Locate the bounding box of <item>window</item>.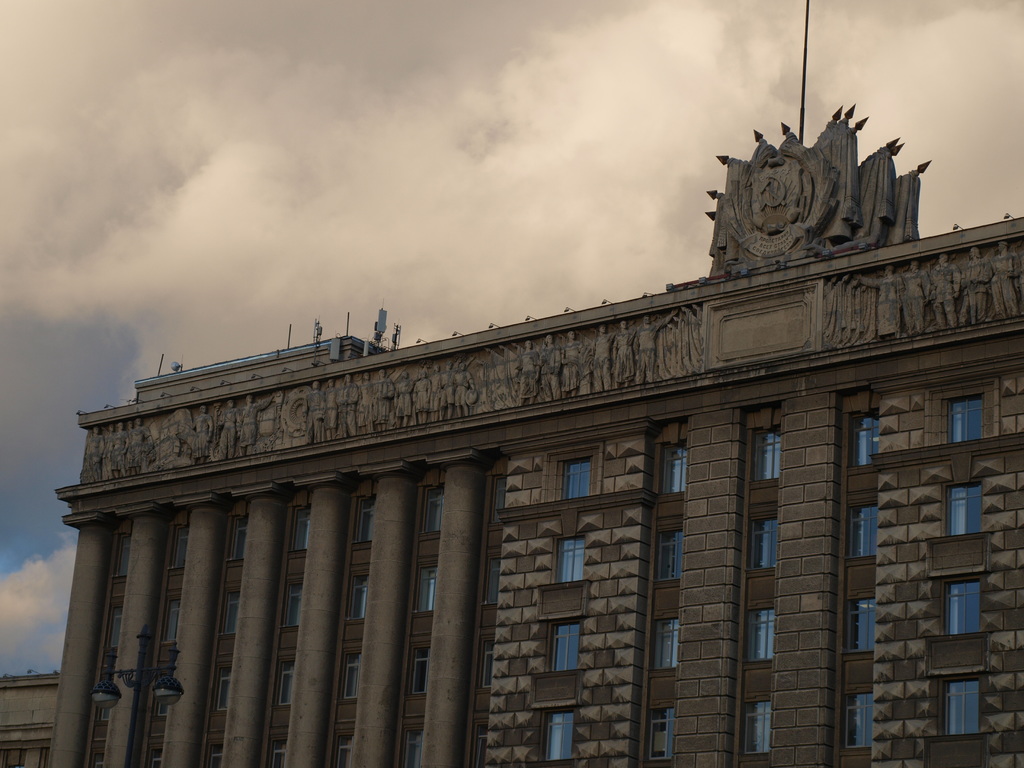
Bounding box: box=[97, 699, 110, 733].
